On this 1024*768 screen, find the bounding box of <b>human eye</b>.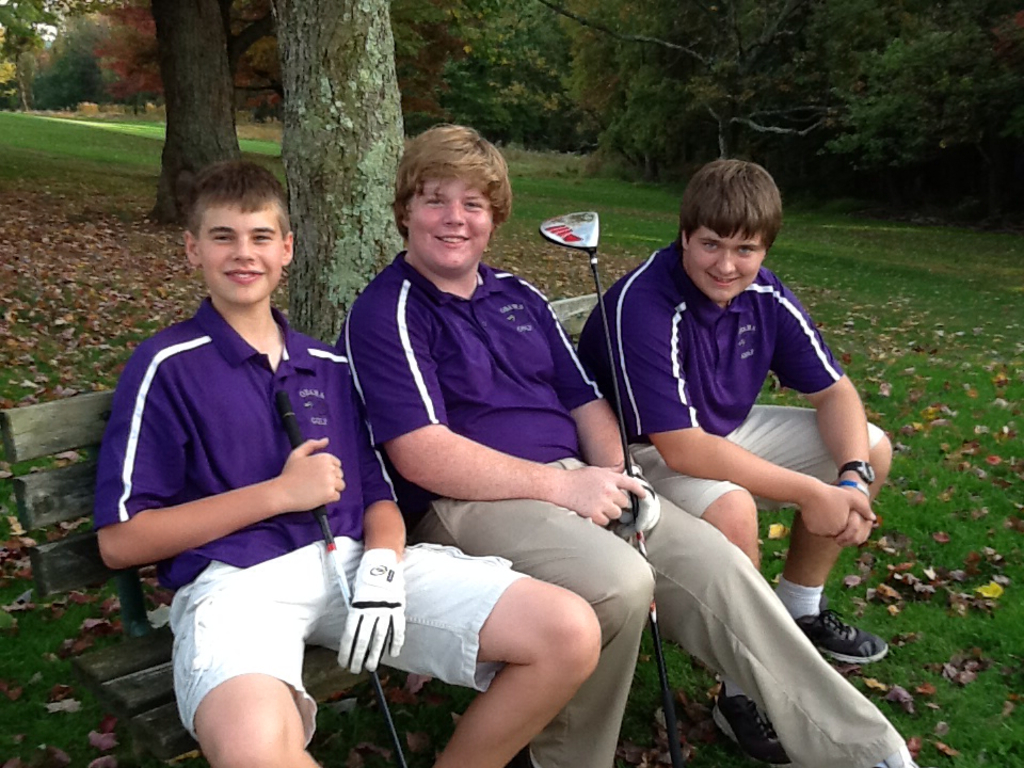
Bounding box: l=250, t=233, r=274, b=245.
